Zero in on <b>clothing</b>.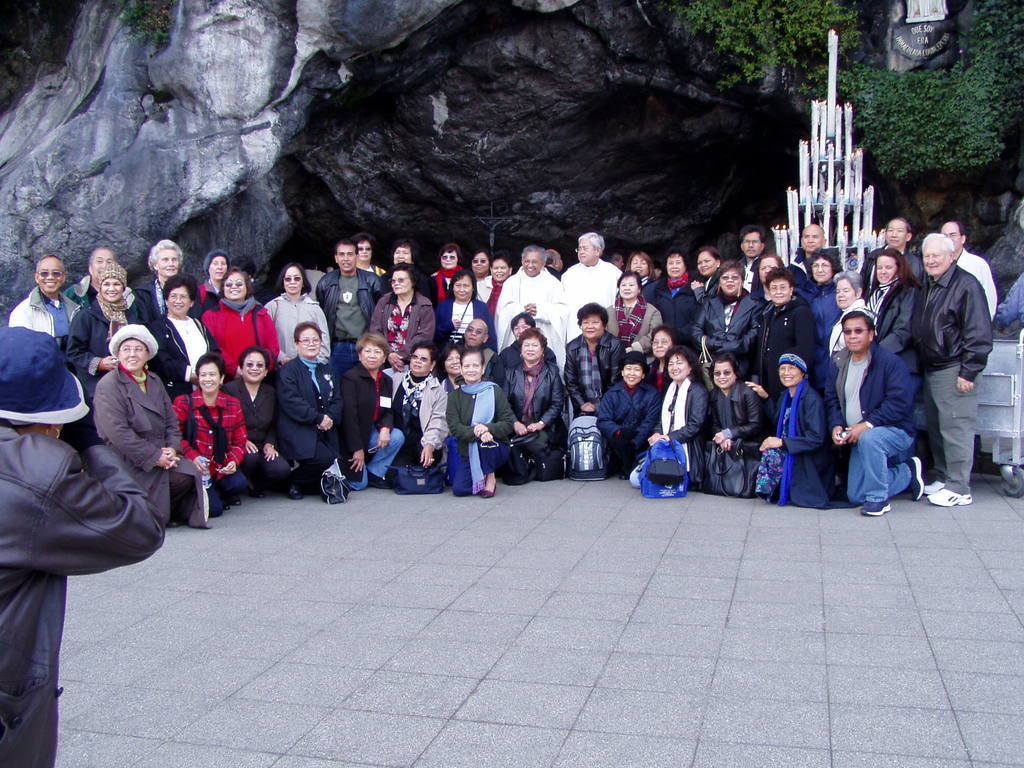
Zeroed in: Rect(7, 285, 83, 346).
